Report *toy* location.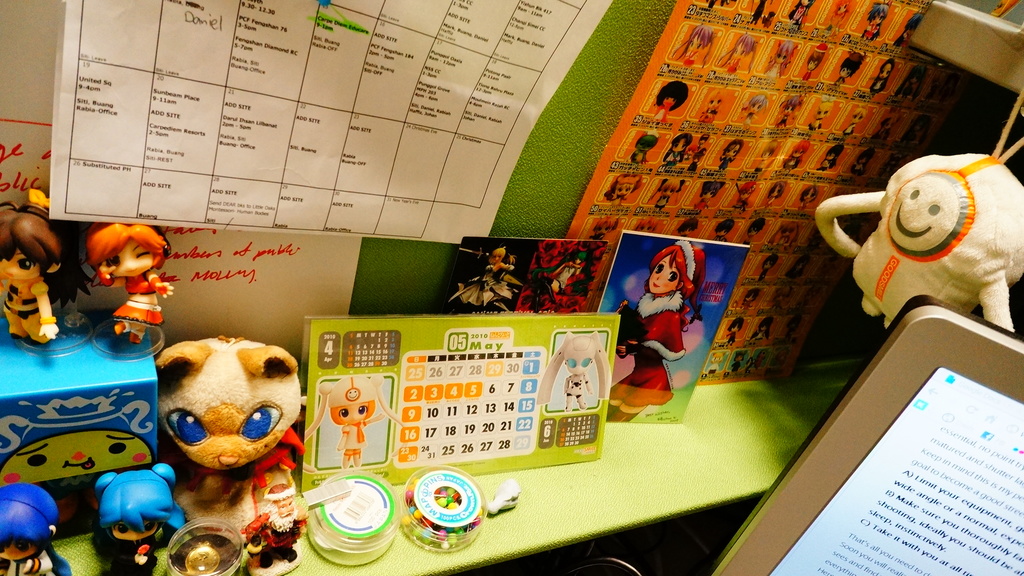
Report: [753, 353, 767, 373].
